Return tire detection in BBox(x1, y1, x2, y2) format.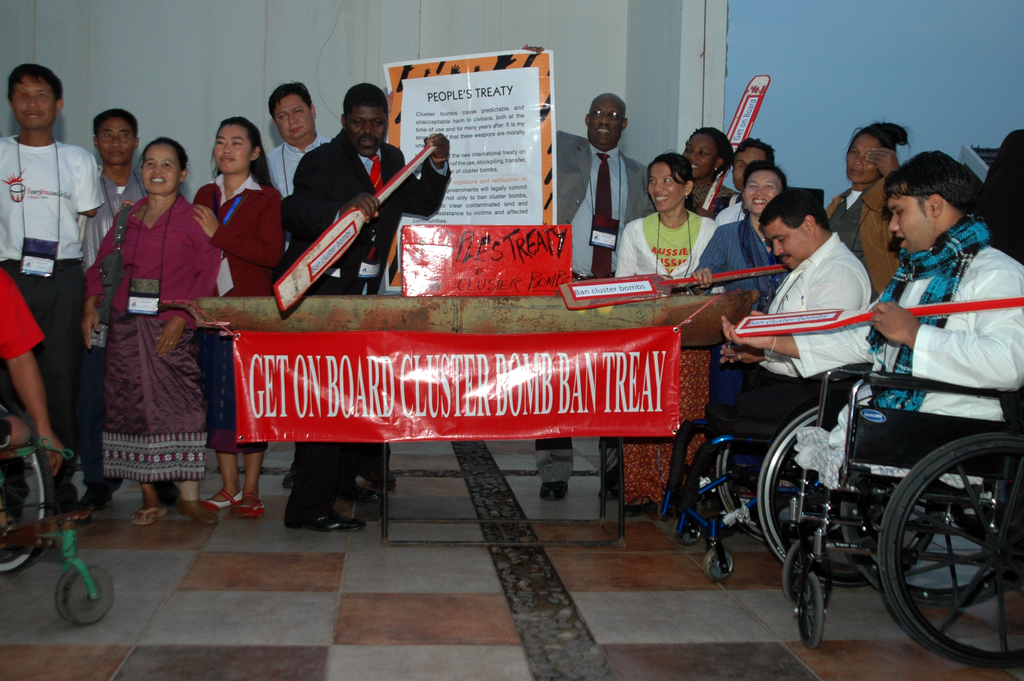
BBox(893, 415, 1001, 661).
